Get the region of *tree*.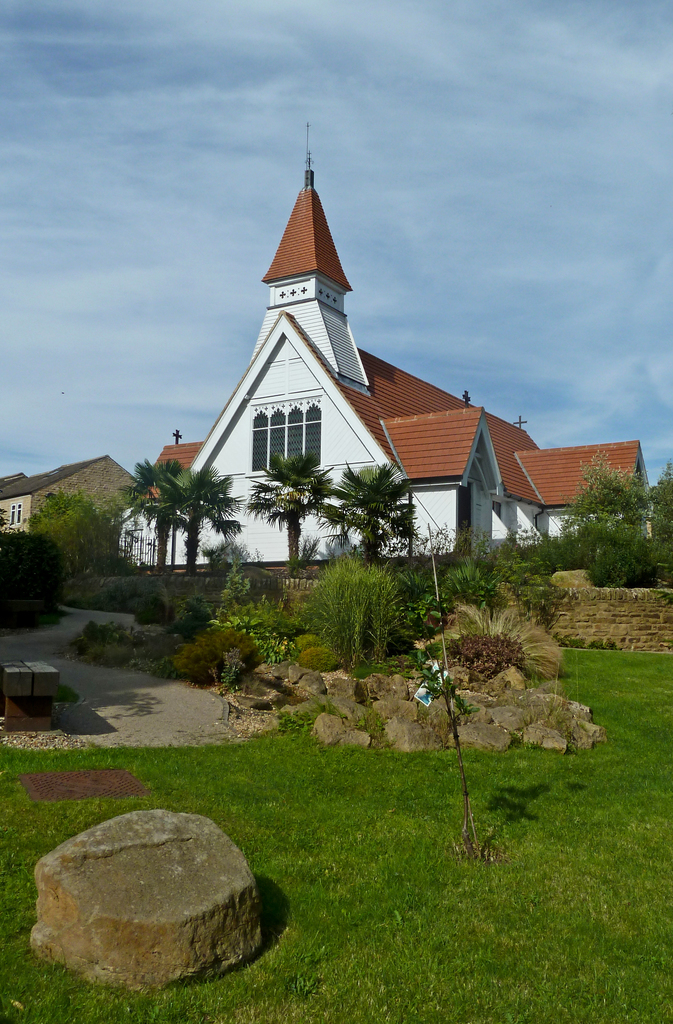
319:461:419:566.
